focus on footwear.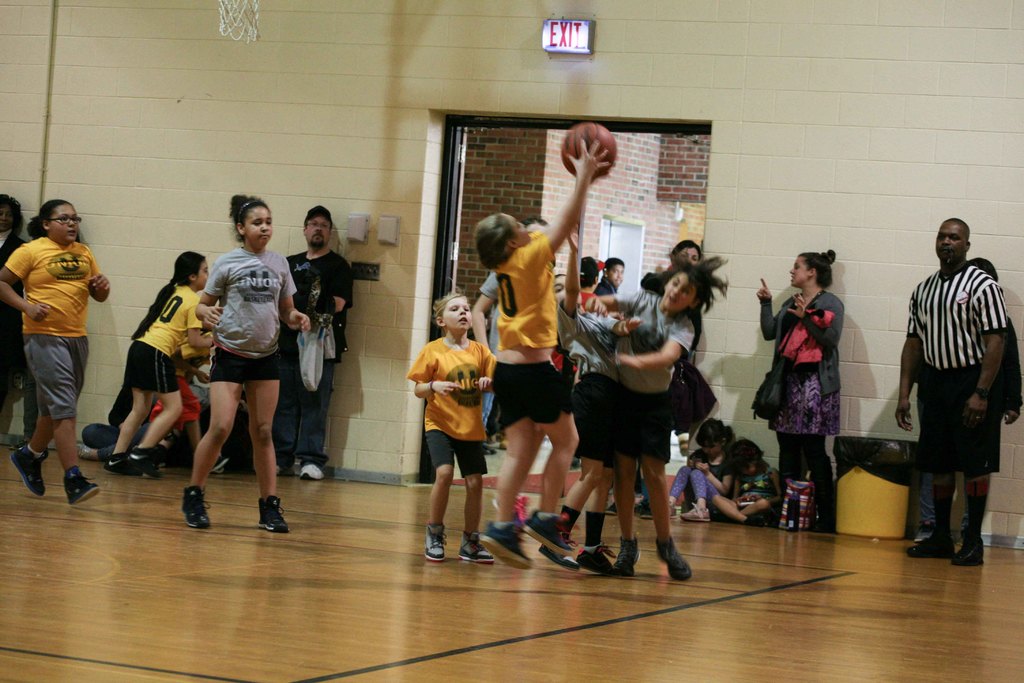
Focused at {"left": 60, "top": 466, "right": 104, "bottom": 502}.
